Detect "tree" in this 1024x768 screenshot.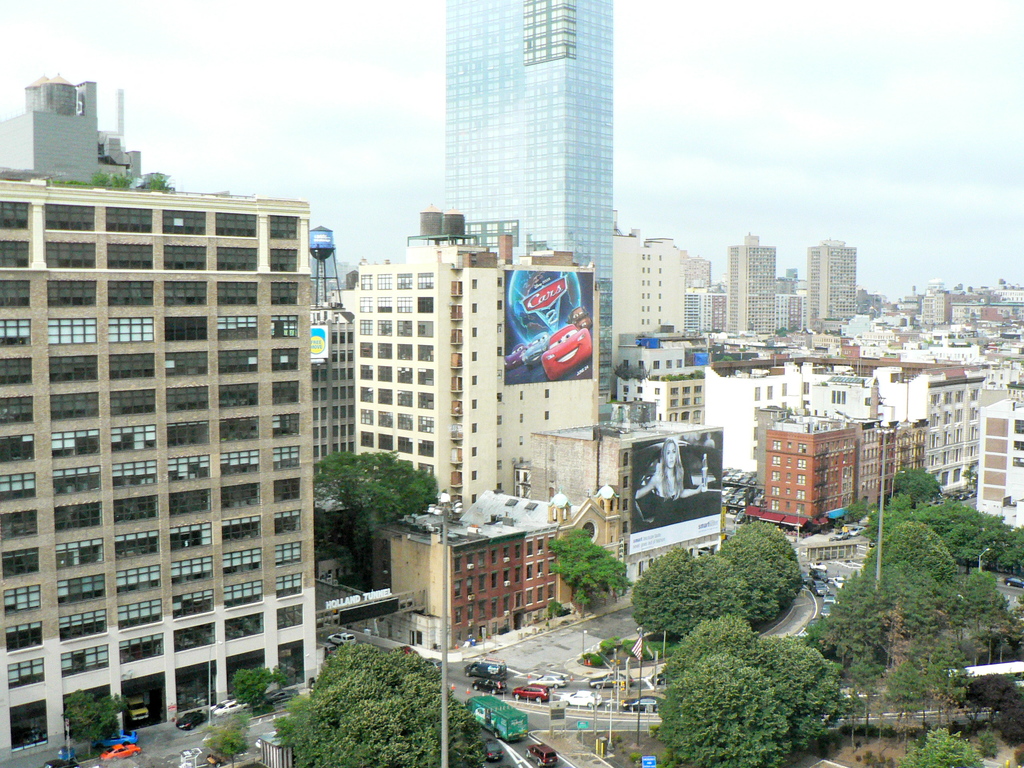
Detection: (left=286, top=721, right=371, bottom=765).
